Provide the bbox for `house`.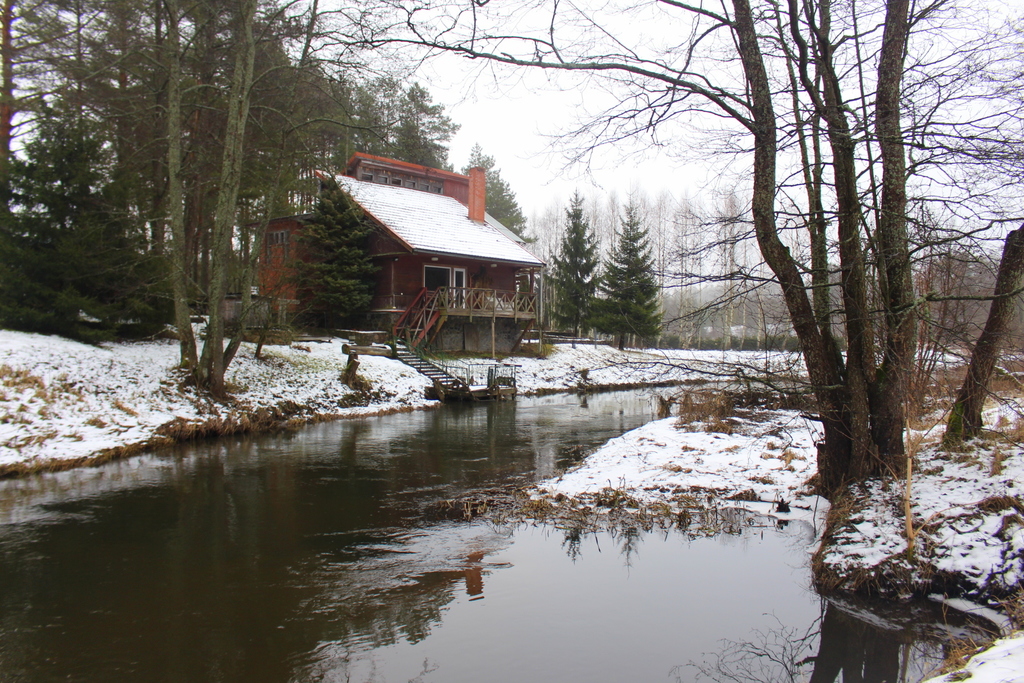
(x1=296, y1=139, x2=542, y2=358).
